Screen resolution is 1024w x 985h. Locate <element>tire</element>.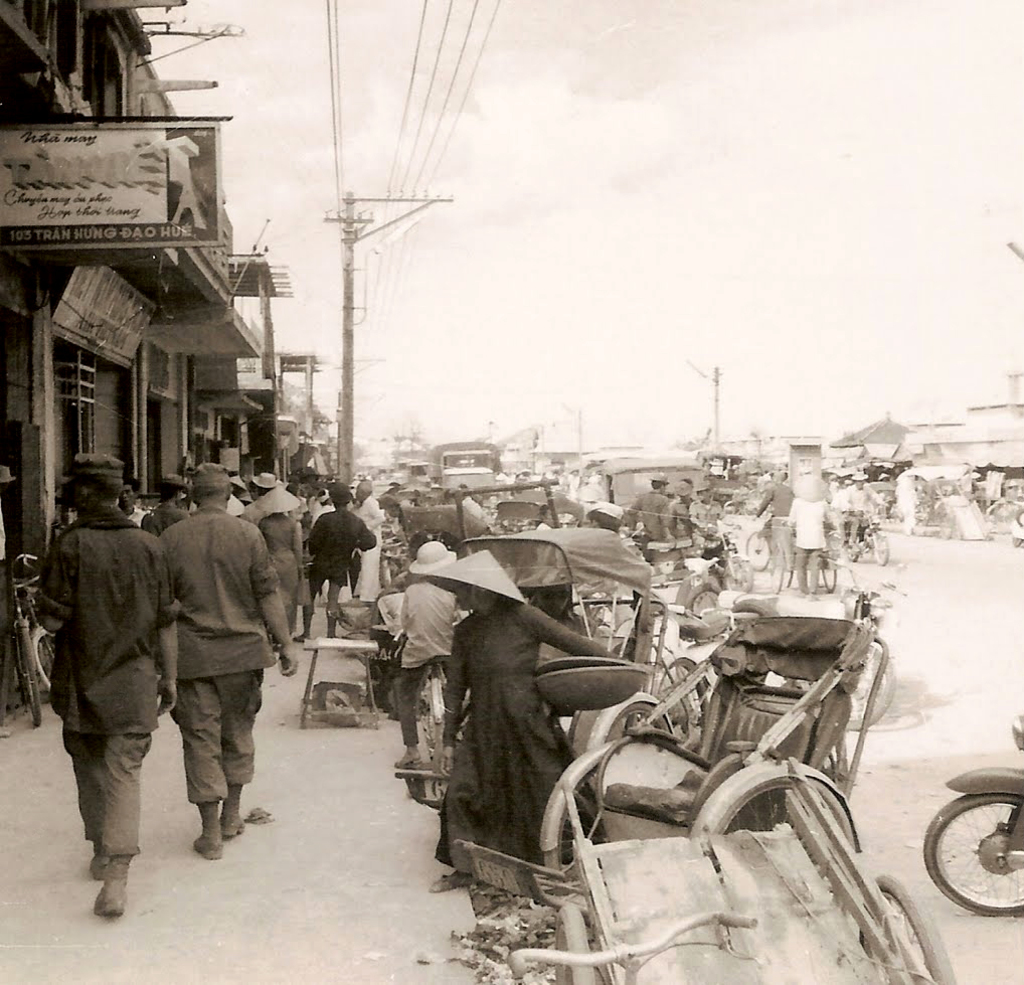
select_region(582, 689, 667, 749).
